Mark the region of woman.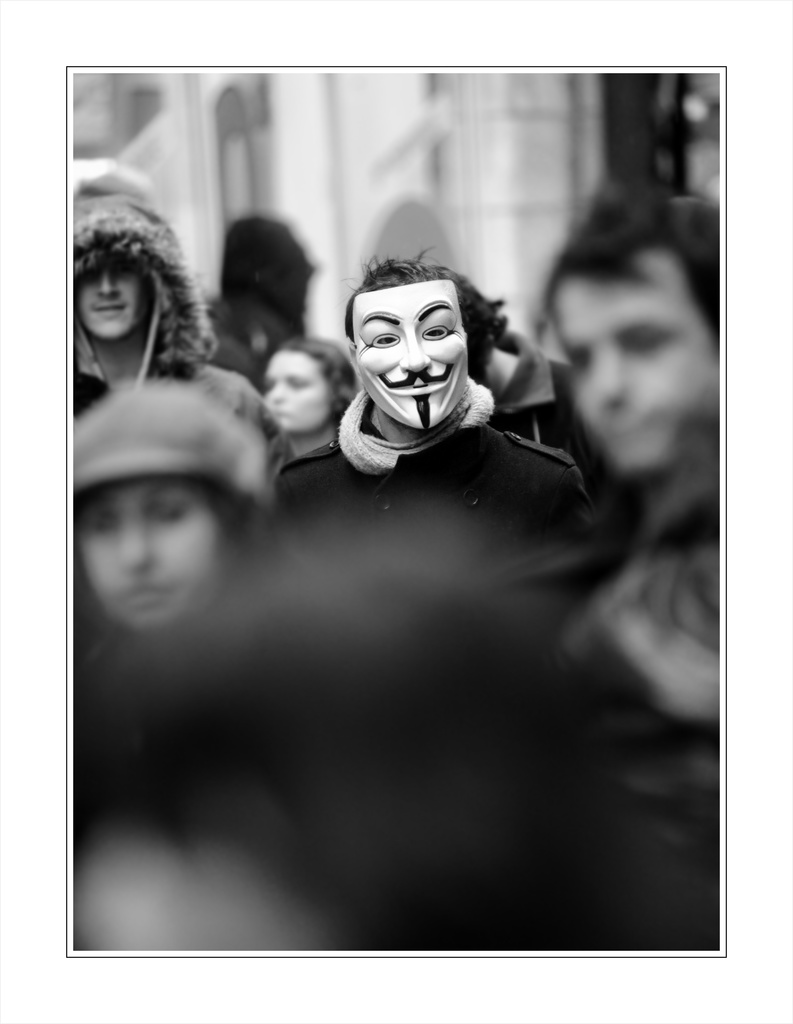
Region: <region>69, 379, 268, 642</region>.
